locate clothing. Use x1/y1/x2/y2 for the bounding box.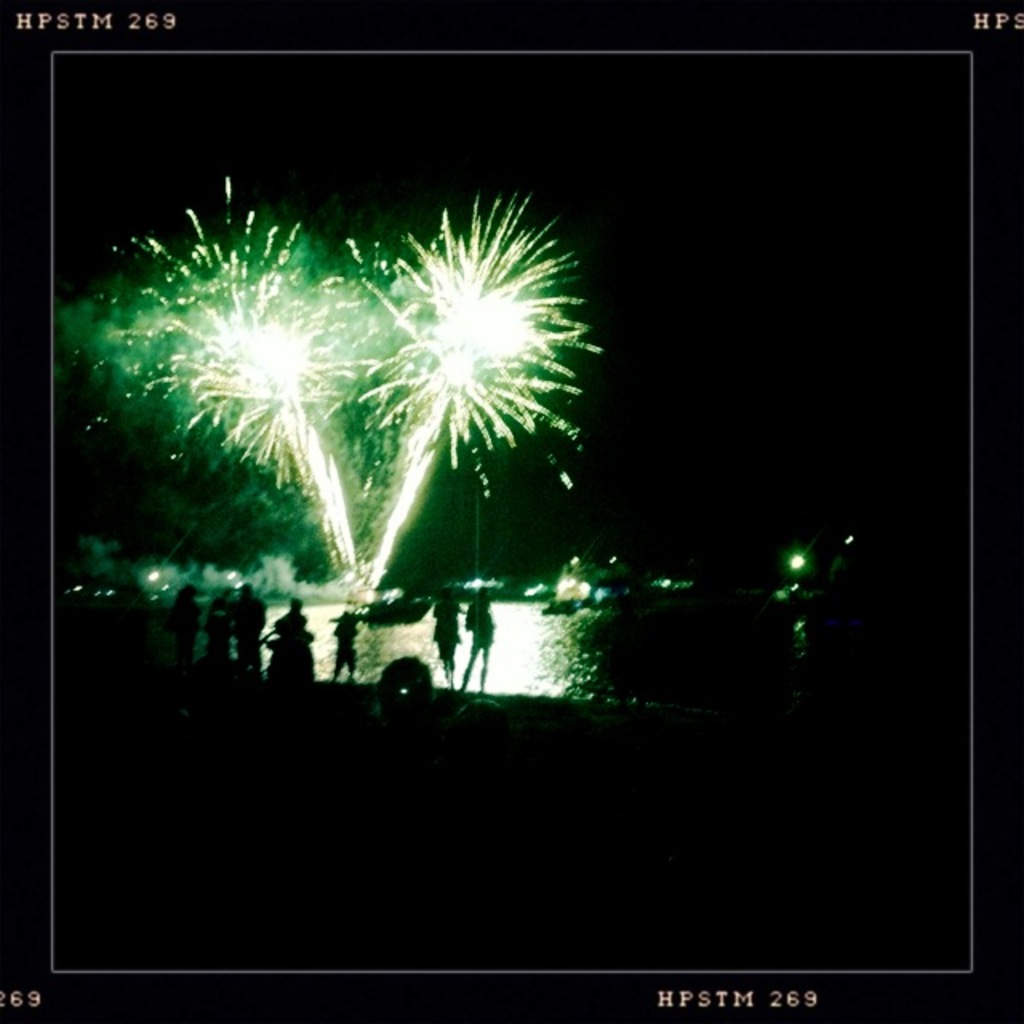
470/600/496/643.
